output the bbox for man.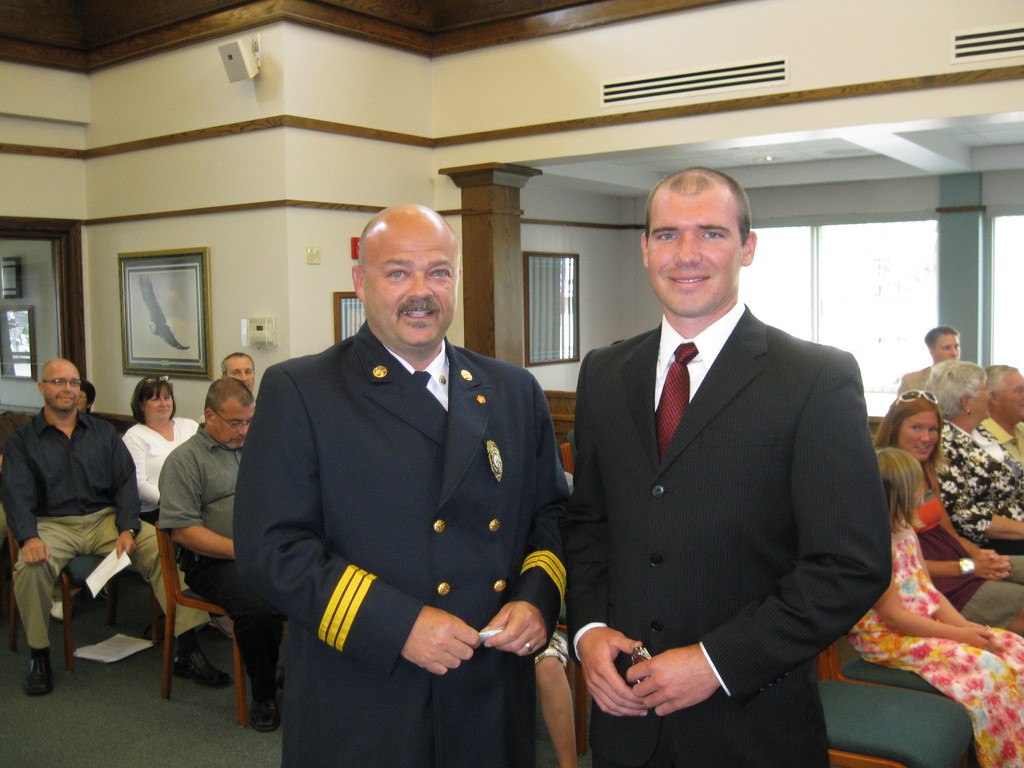
234,203,564,760.
